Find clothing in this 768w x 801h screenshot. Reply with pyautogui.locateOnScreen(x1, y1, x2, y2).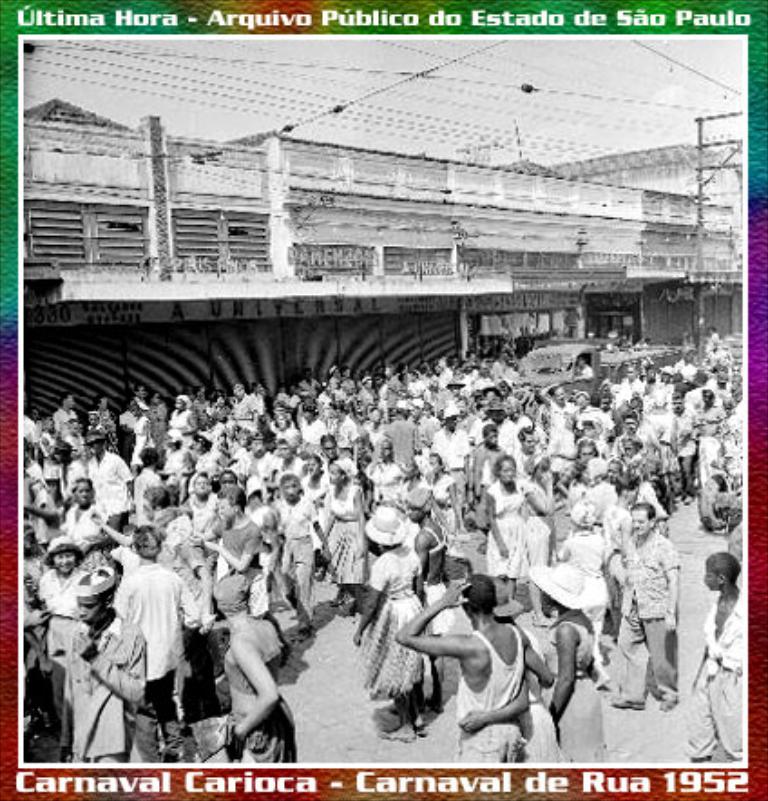
pyautogui.locateOnScreen(676, 596, 754, 759).
